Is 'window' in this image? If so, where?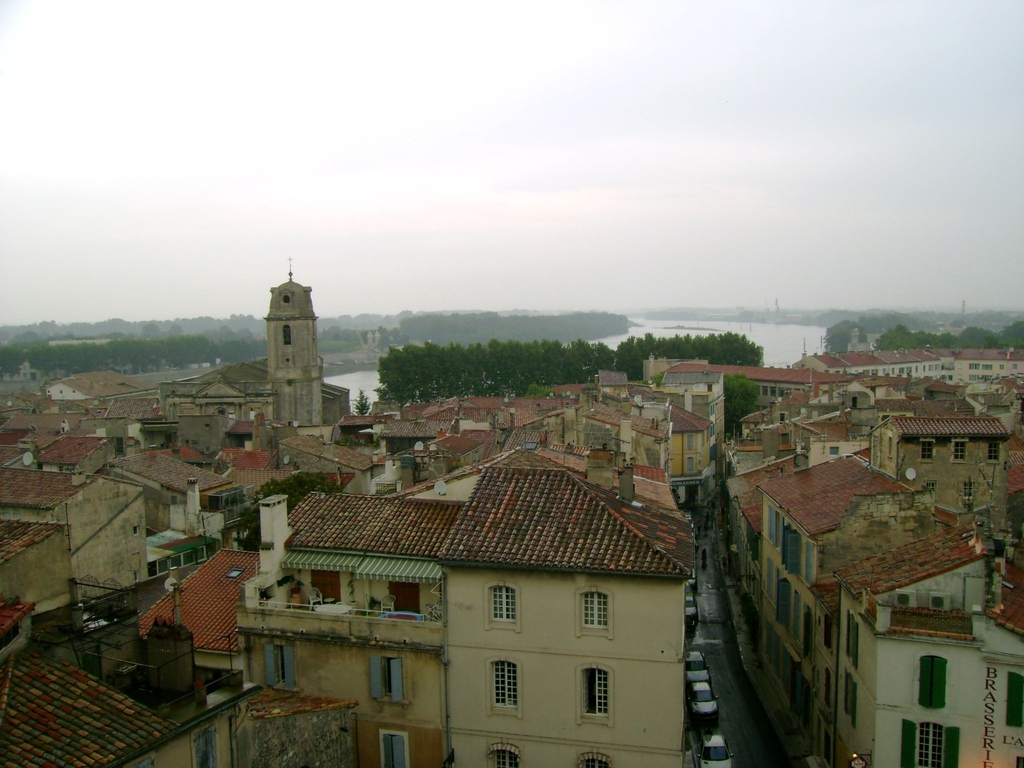
Yes, at x1=917, y1=659, x2=947, y2=706.
